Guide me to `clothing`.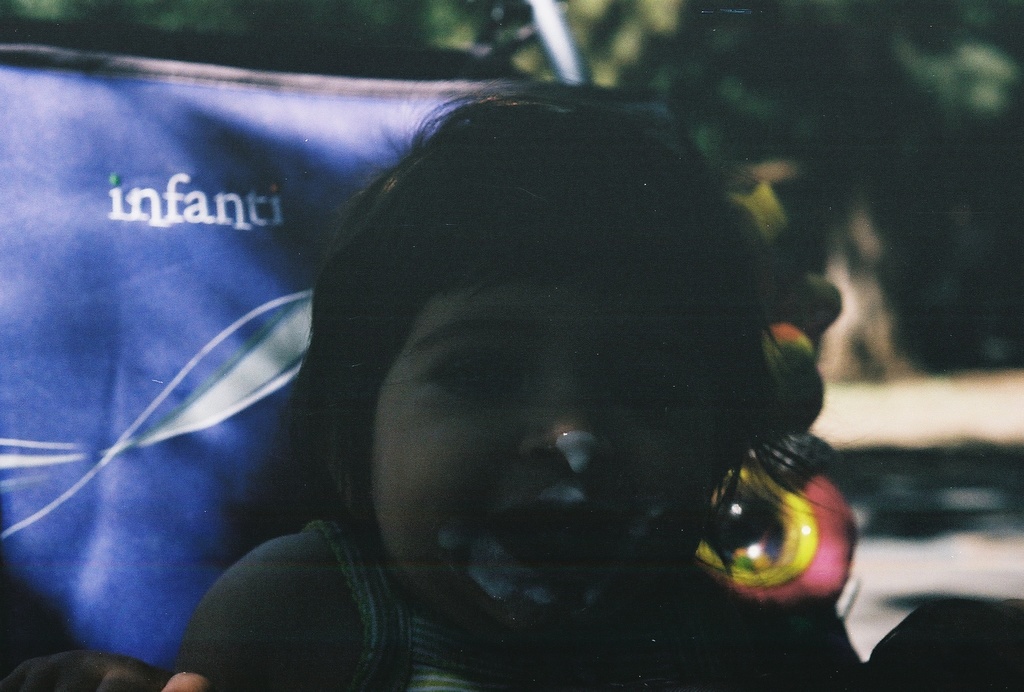
Guidance: <bbox>305, 518, 737, 691</bbox>.
